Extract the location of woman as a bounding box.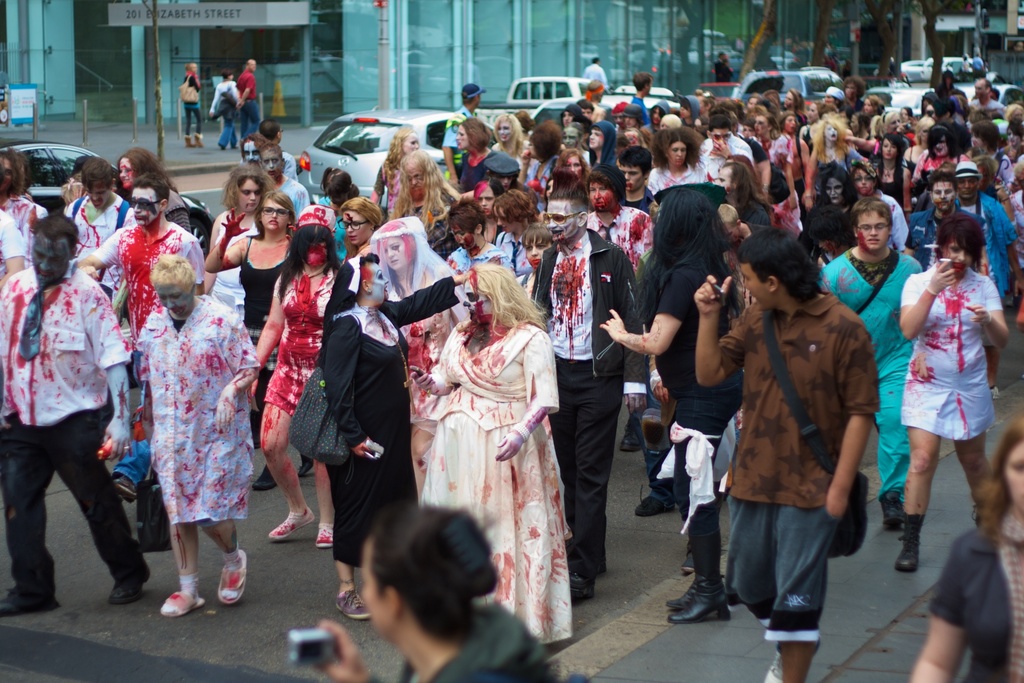
<bbox>891, 210, 1016, 580</bbox>.
